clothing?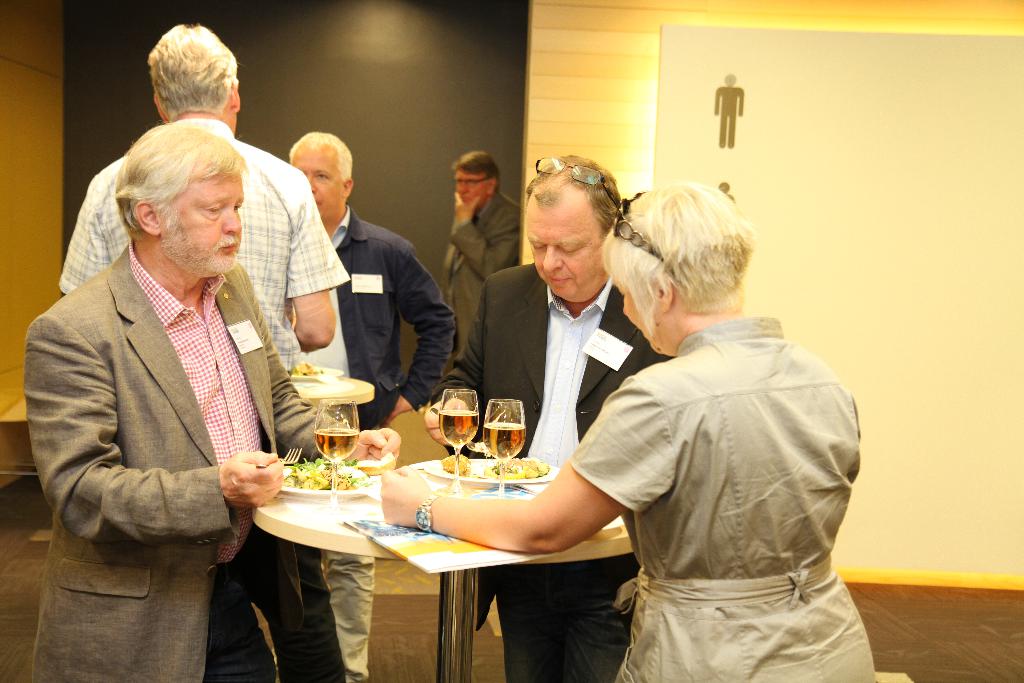
locate(31, 235, 349, 682)
